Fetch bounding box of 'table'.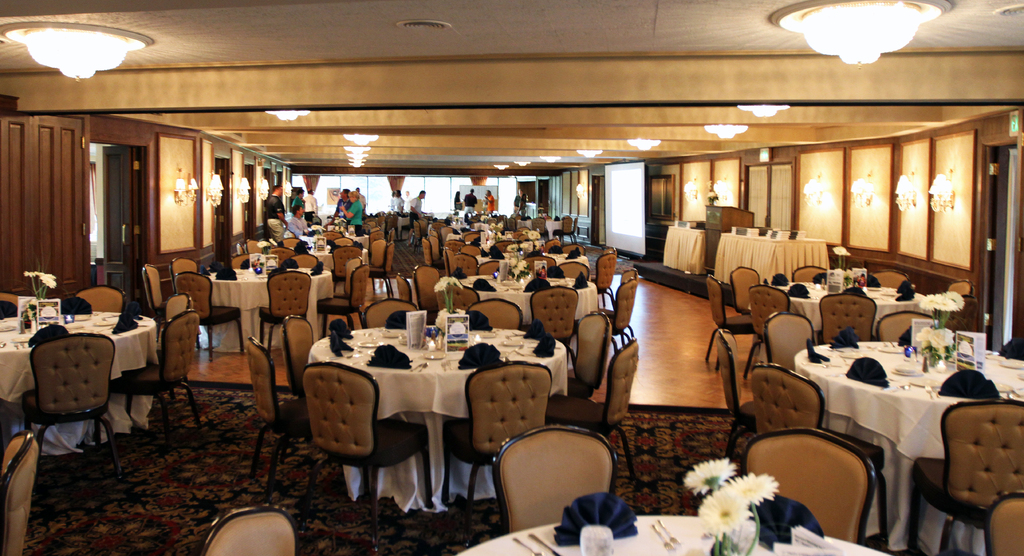
Bbox: (x1=205, y1=269, x2=335, y2=349).
